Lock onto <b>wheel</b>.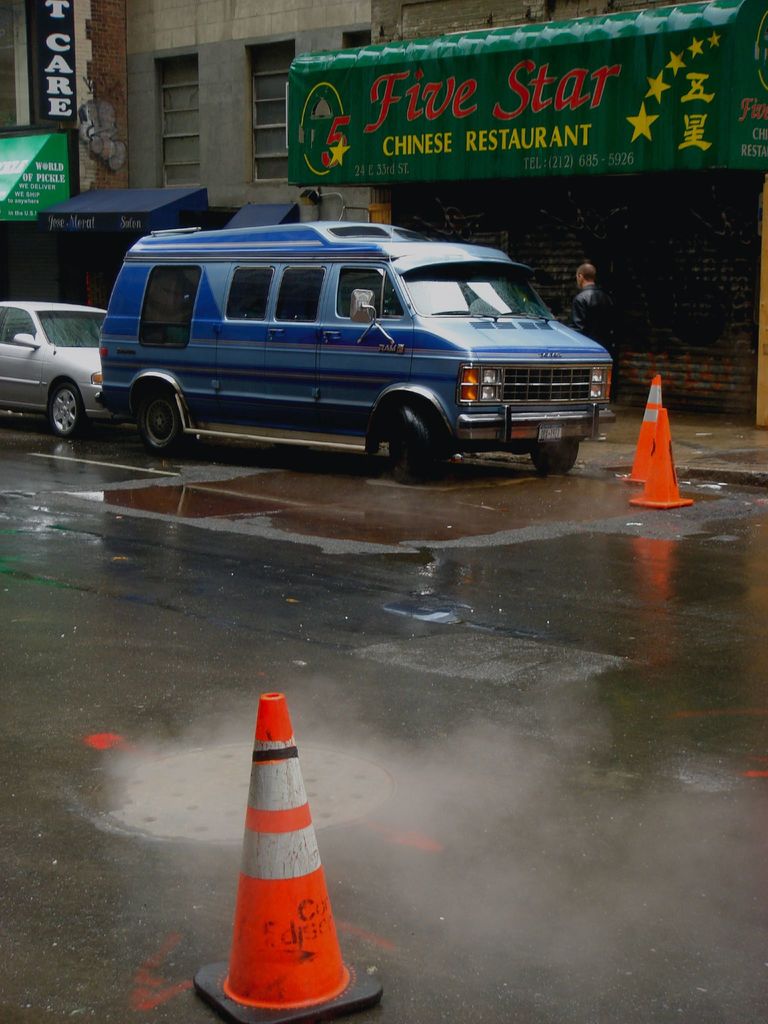
Locked: BBox(41, 362, 83, 456).
